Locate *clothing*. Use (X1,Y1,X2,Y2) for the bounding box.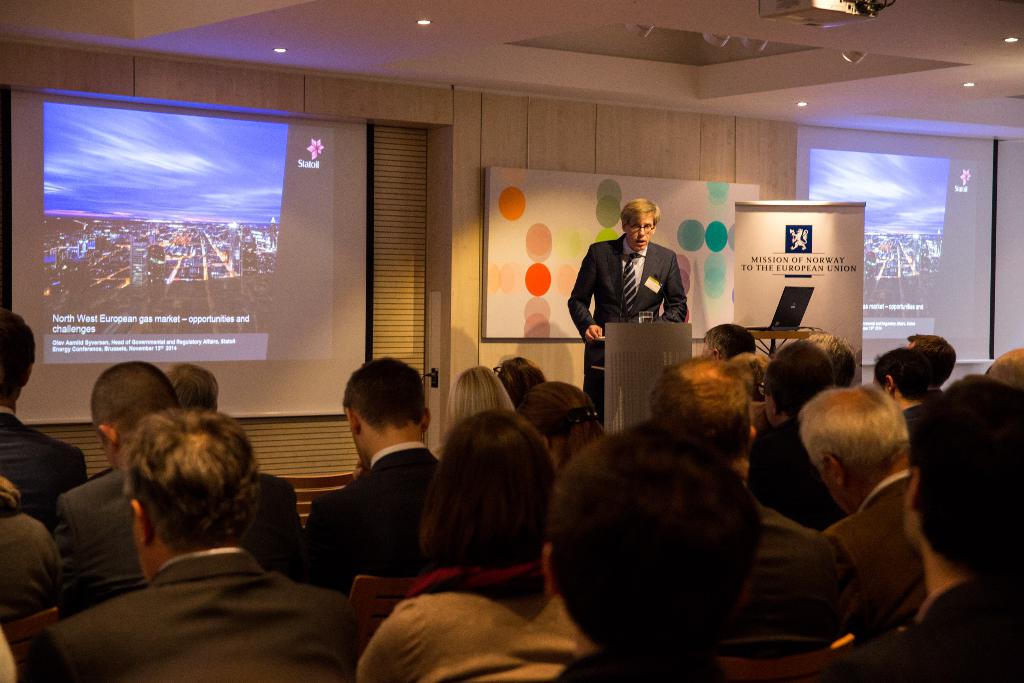
(247,477,307,562).
